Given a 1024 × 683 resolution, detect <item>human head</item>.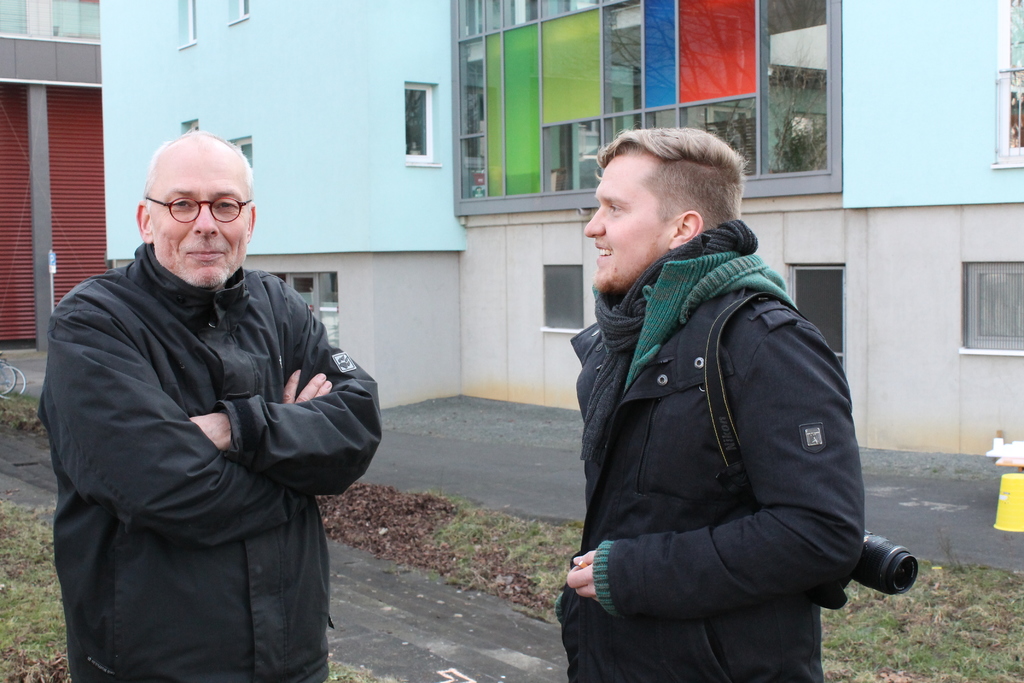
bbox=(584, 125, 748, 296).
